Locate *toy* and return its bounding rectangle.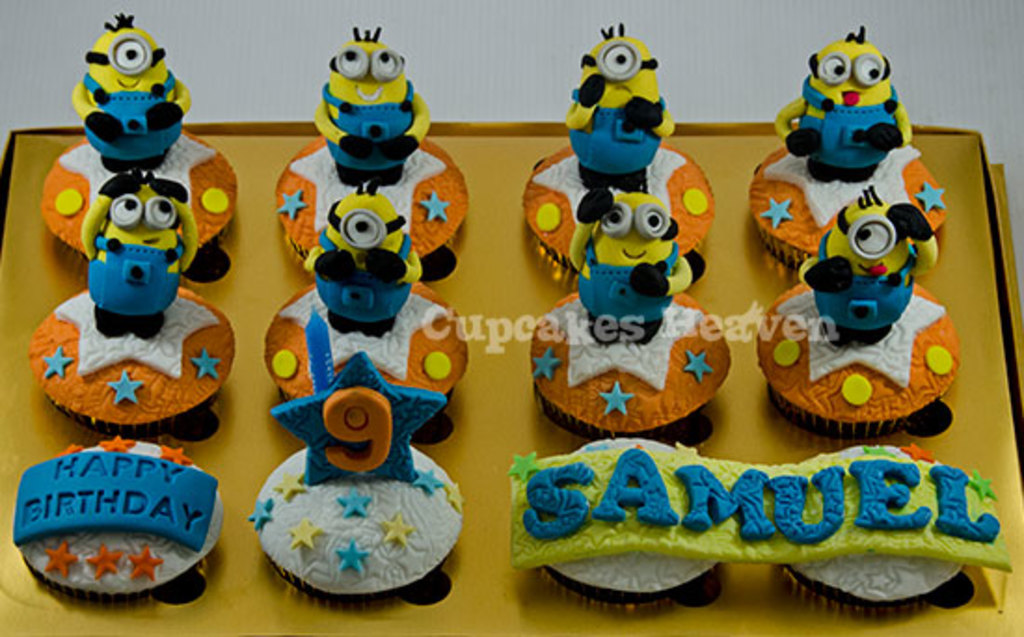
crop(795, 186, 942, 350).
